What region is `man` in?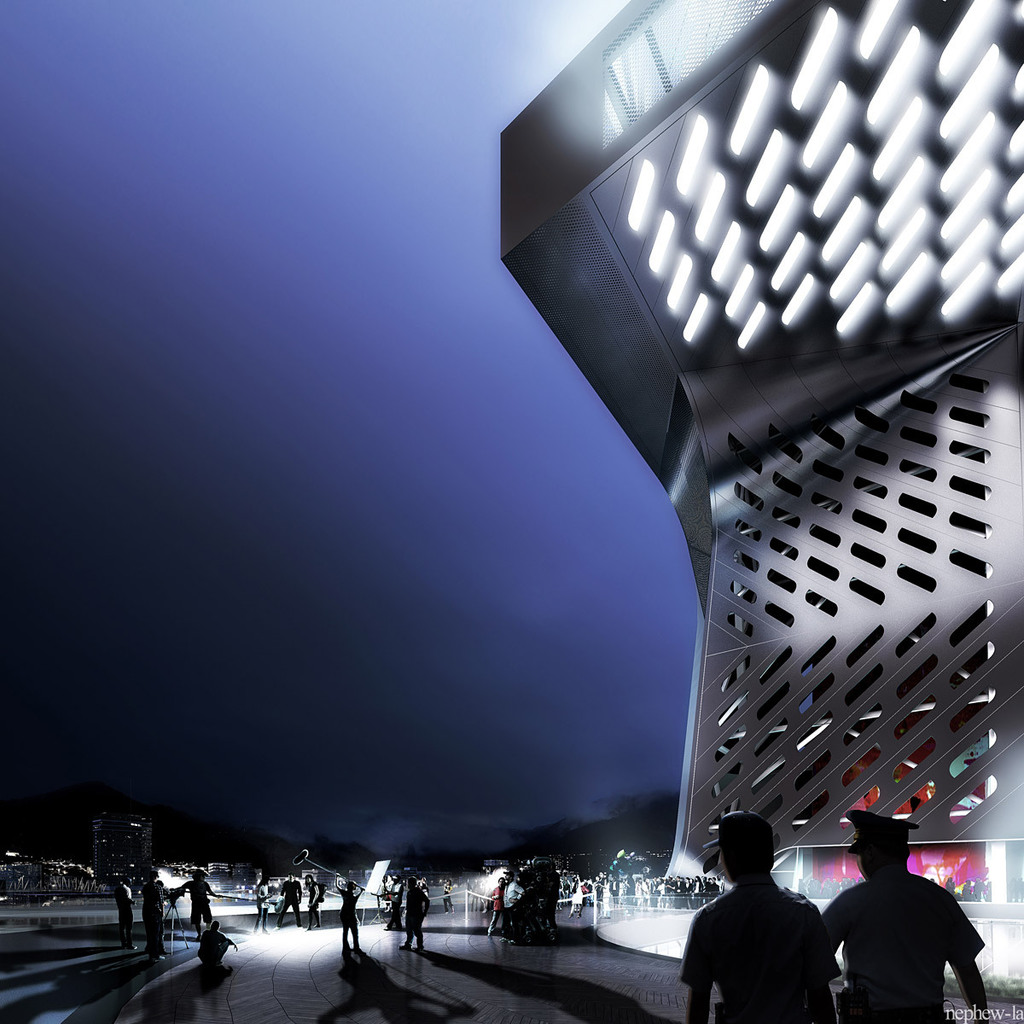
{"x1": 195, "y1": 921, "x2": 238, "y2": 964}.
